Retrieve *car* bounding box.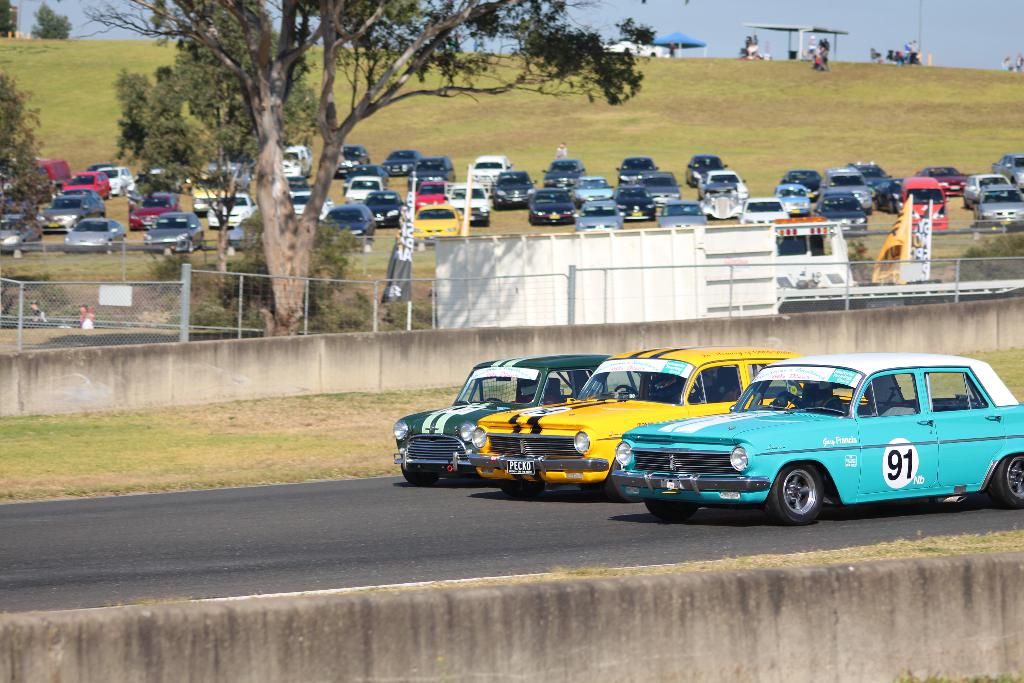
Bounding box: box(343, 176, 386, 204).
